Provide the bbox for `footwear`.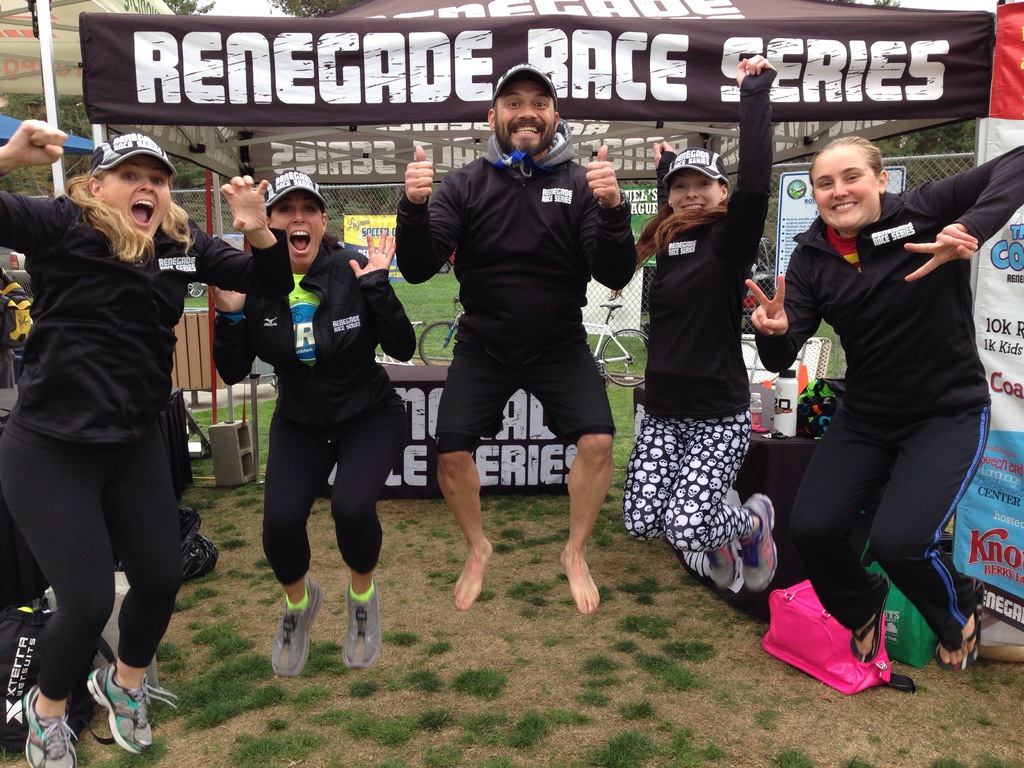
bbox(737, 491, 774, 593).
